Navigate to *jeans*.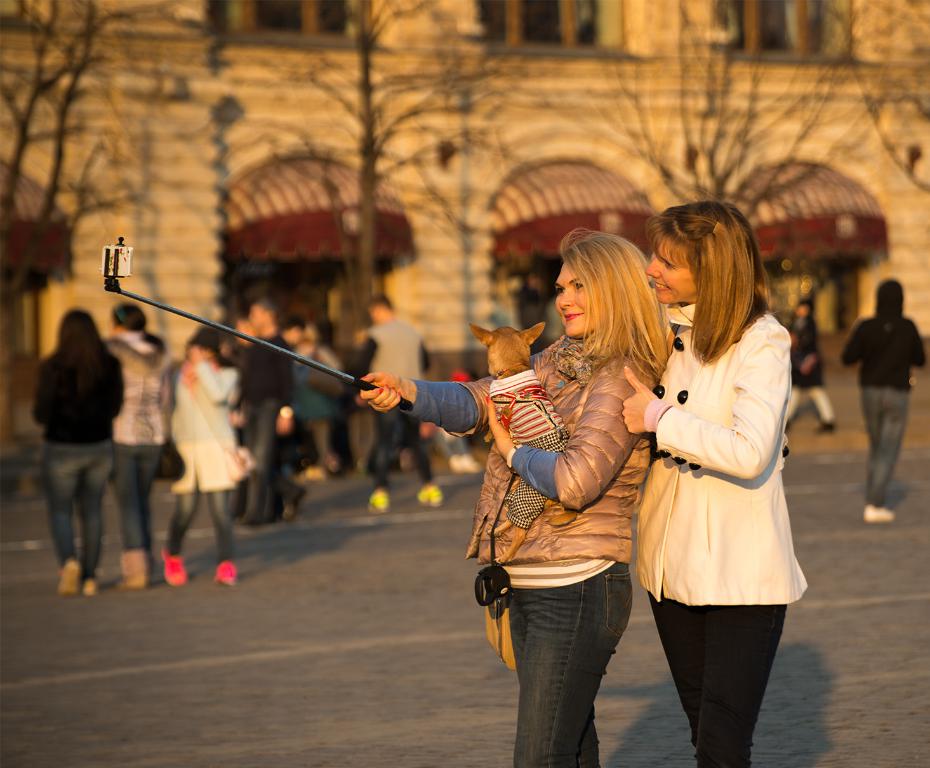
Navigation target: left=494, top=590, right=640, bottom=748.
